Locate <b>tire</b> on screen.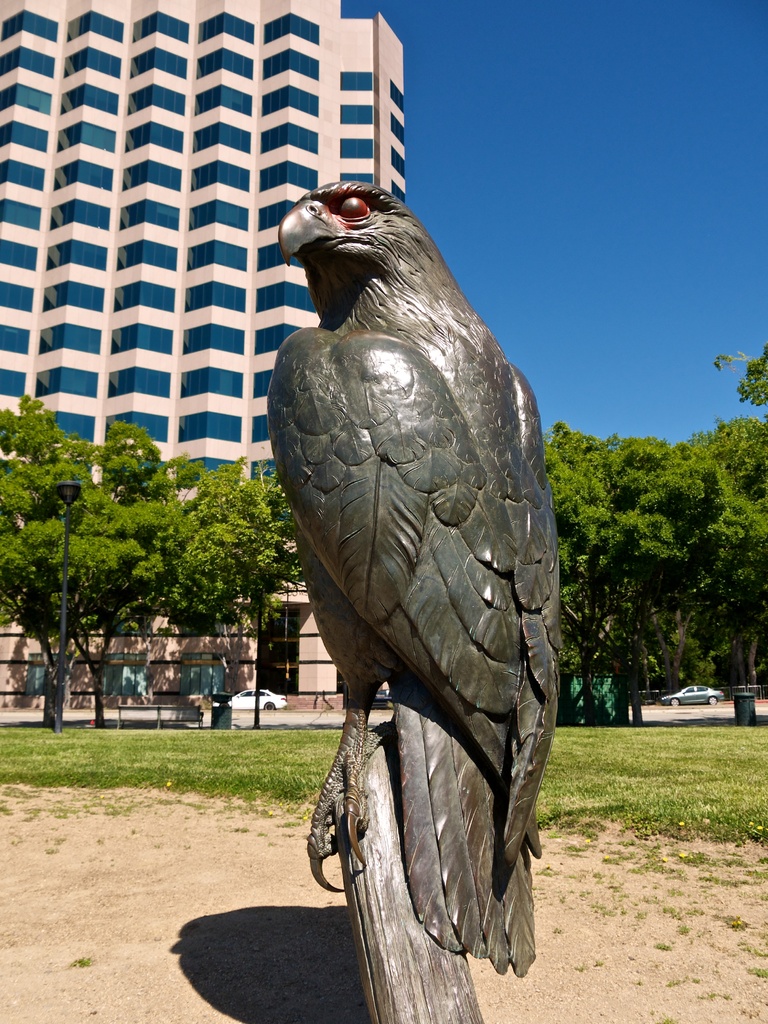
On screen at x1=263, y1=701, x2=275, y2=713.
